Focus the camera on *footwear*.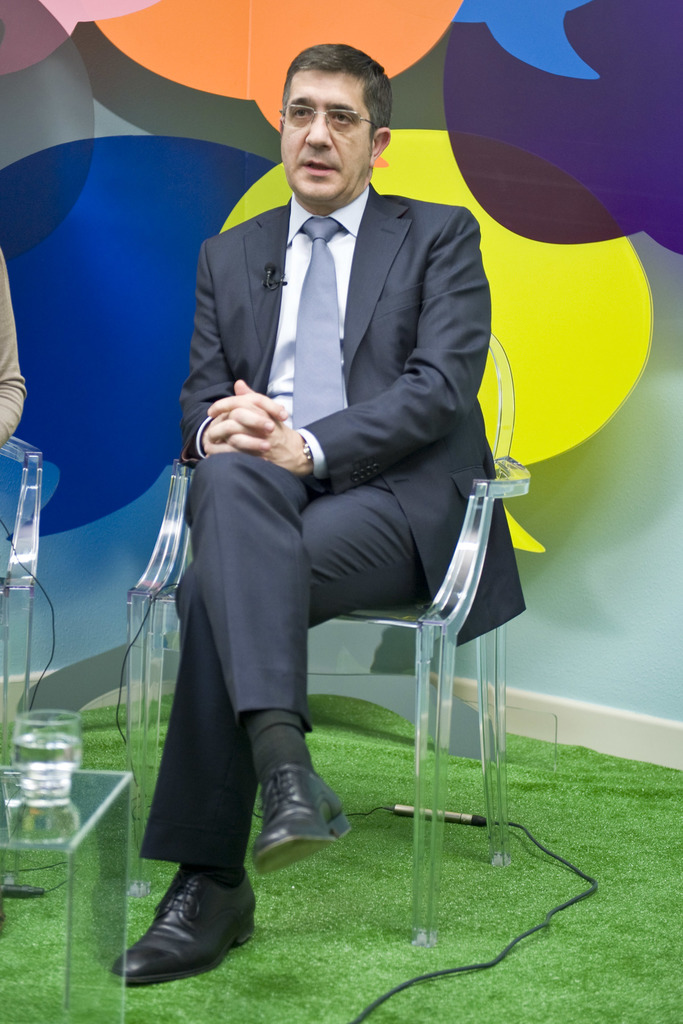
Focus region: l=252, t=770, r=354, b=874.
